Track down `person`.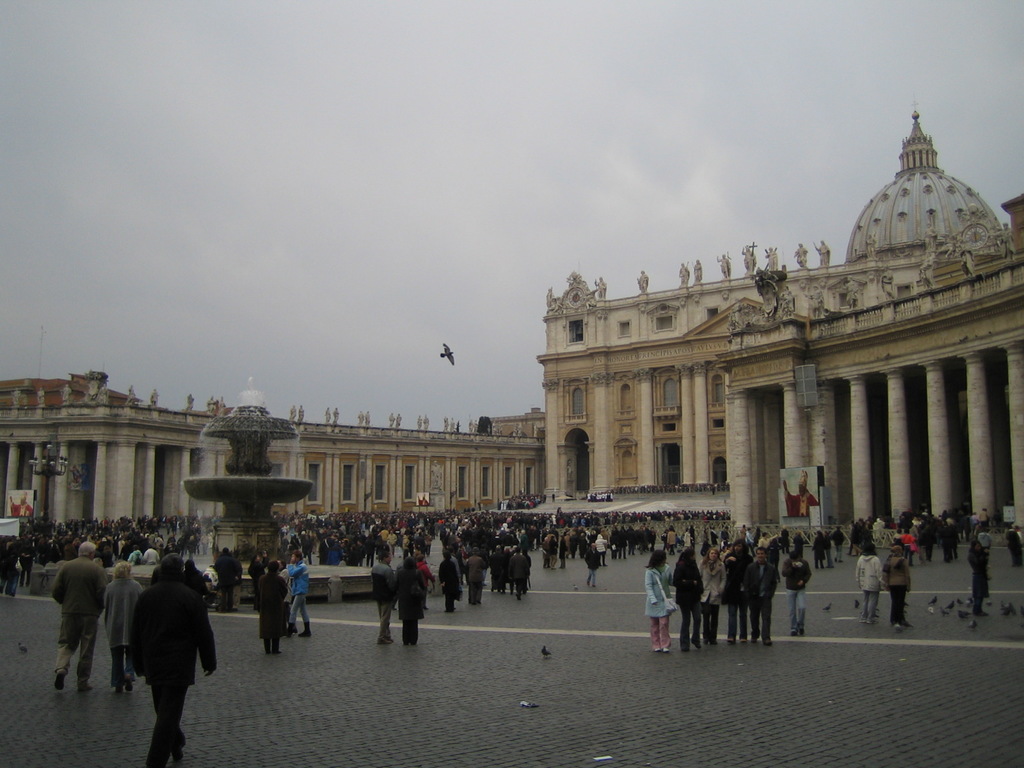
Tracked to x1=833 y1=525 x2=849 y2=561.
